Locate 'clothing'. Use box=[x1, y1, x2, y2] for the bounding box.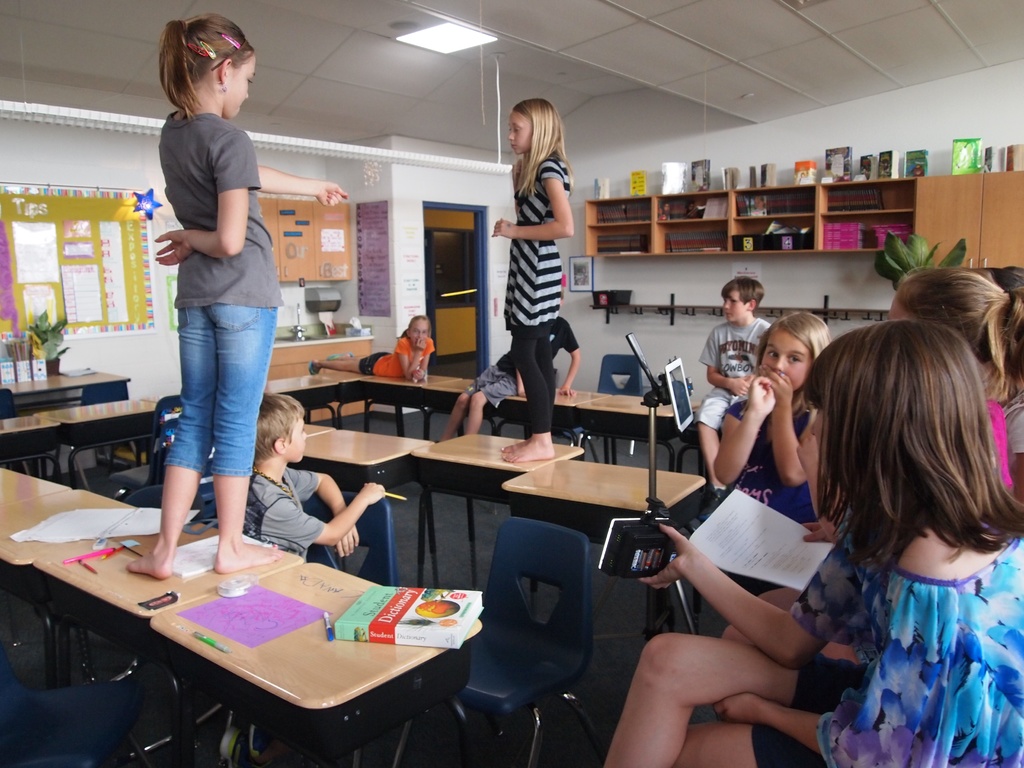
box=[465, 319, 580, 404].
